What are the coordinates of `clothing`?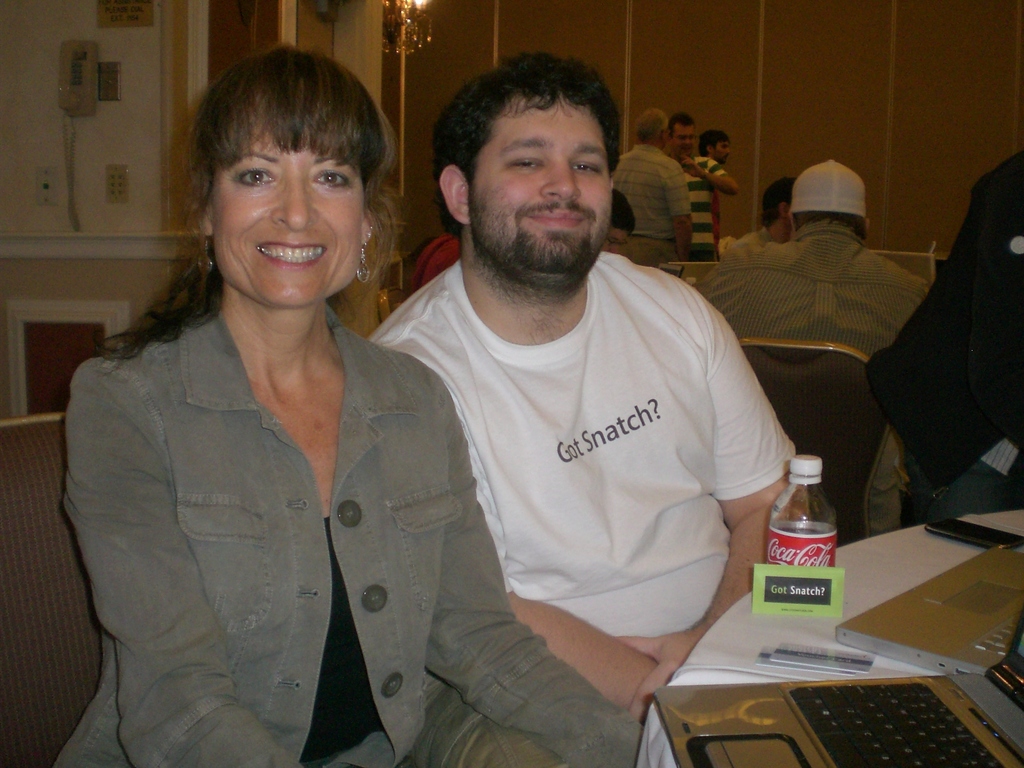
left=54, top=305, right=642, bottom=767.
